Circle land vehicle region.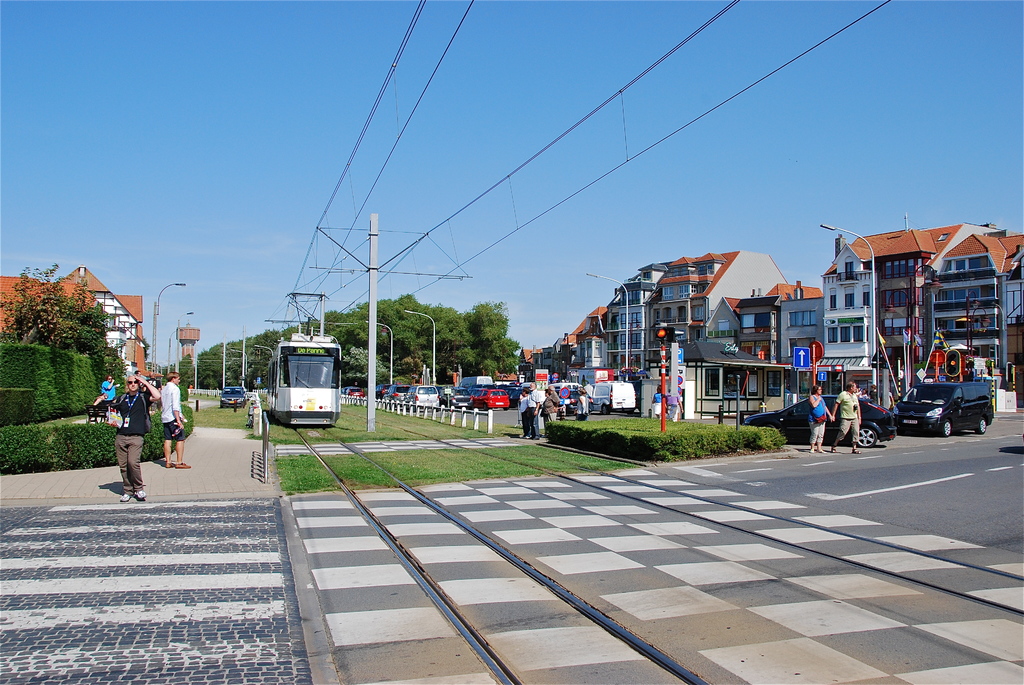
Region: [425,383,444,393].
